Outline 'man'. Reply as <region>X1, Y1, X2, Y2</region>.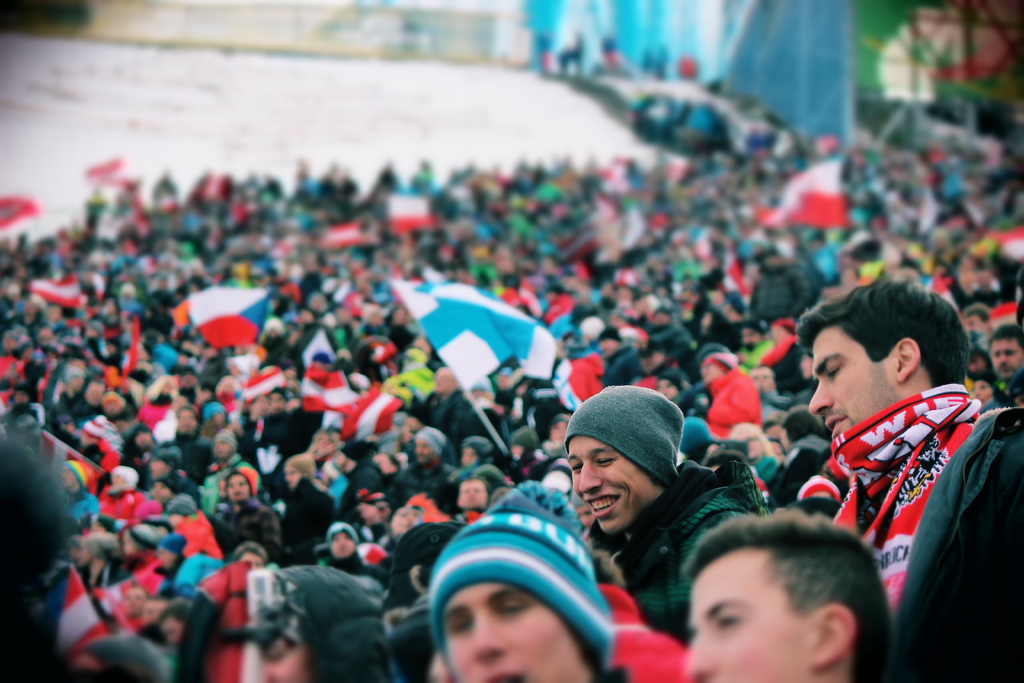
<region>157, 402, 210, 484</region>.
